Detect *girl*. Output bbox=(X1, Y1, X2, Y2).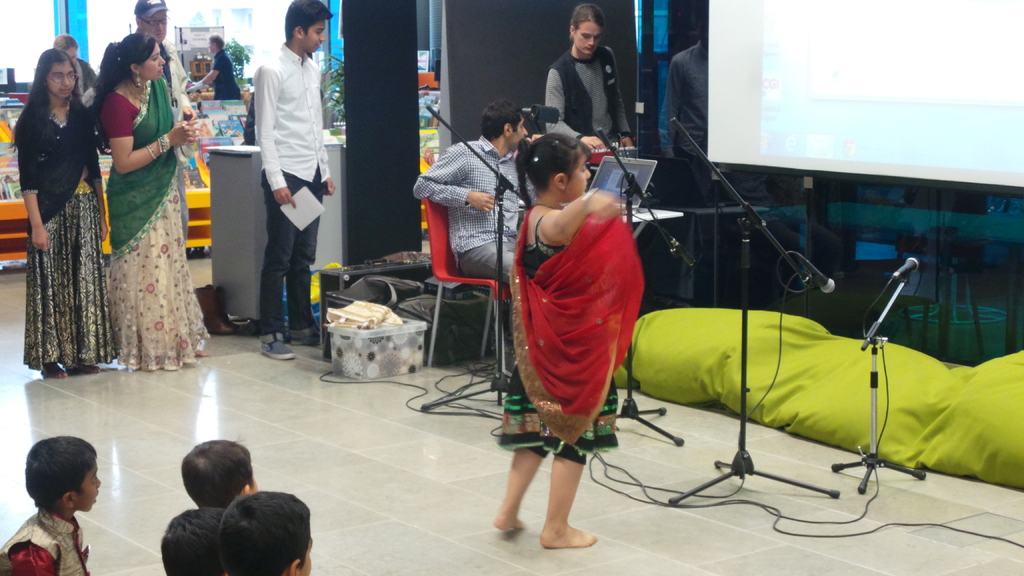
bbox=(8, 46, 118, 378).
